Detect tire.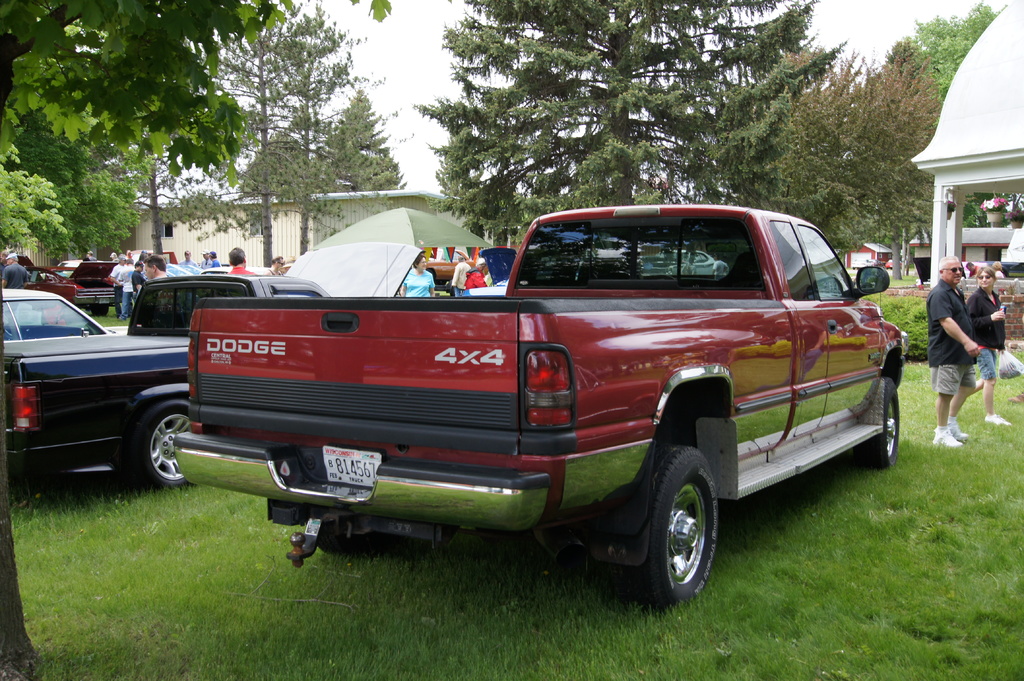
Detected at 138, 401, 192, 489.
